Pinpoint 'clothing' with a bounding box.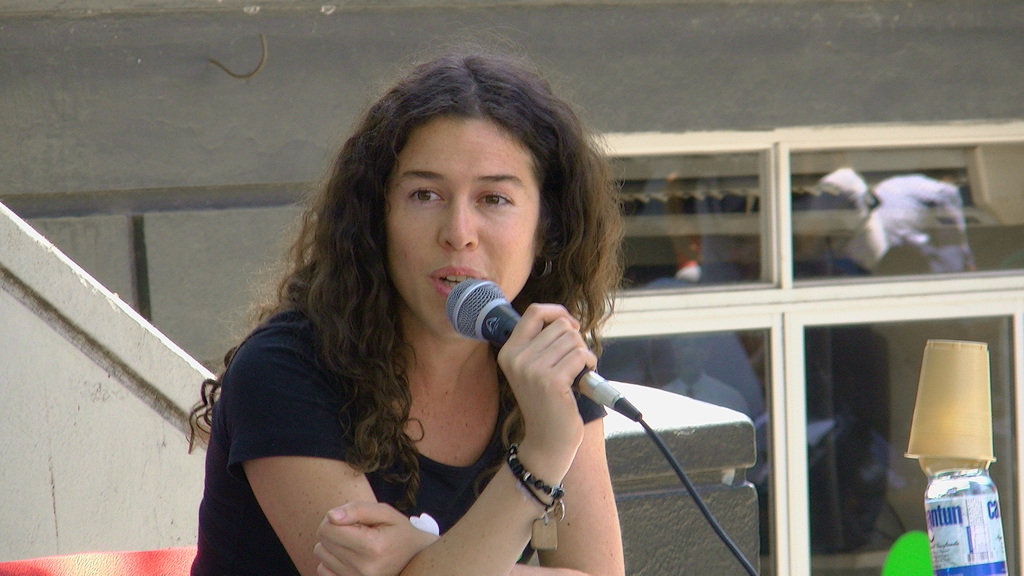
crop(223, 246, 637, 554).
